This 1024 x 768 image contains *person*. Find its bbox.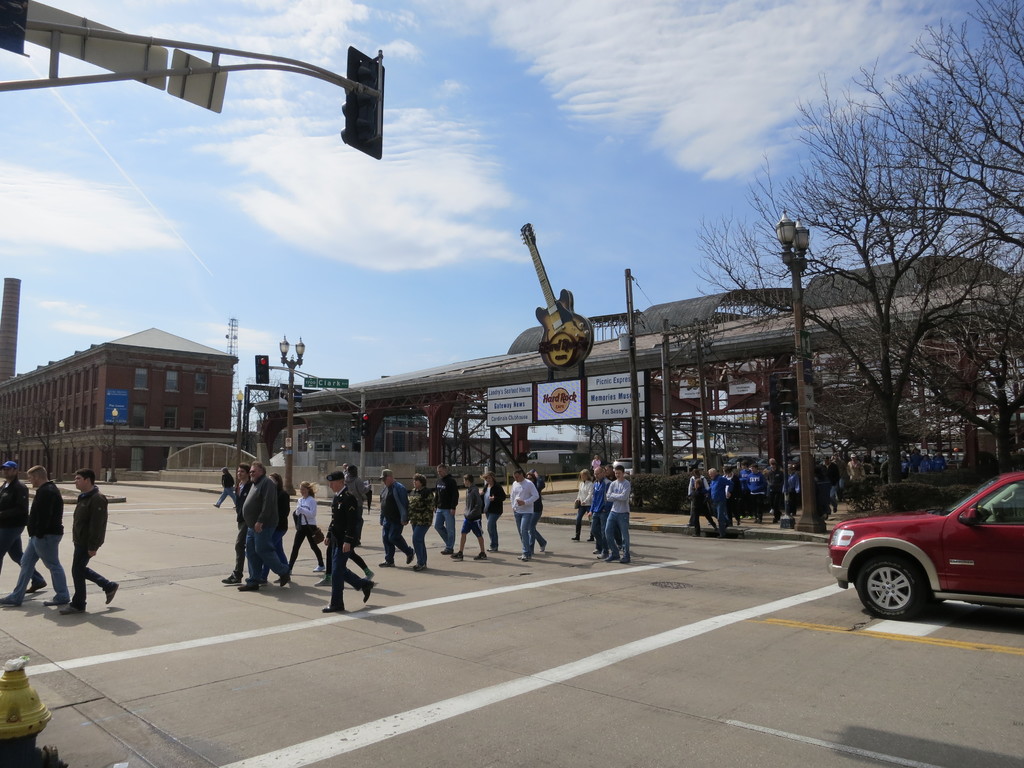
(56, 468, 120, 614).
